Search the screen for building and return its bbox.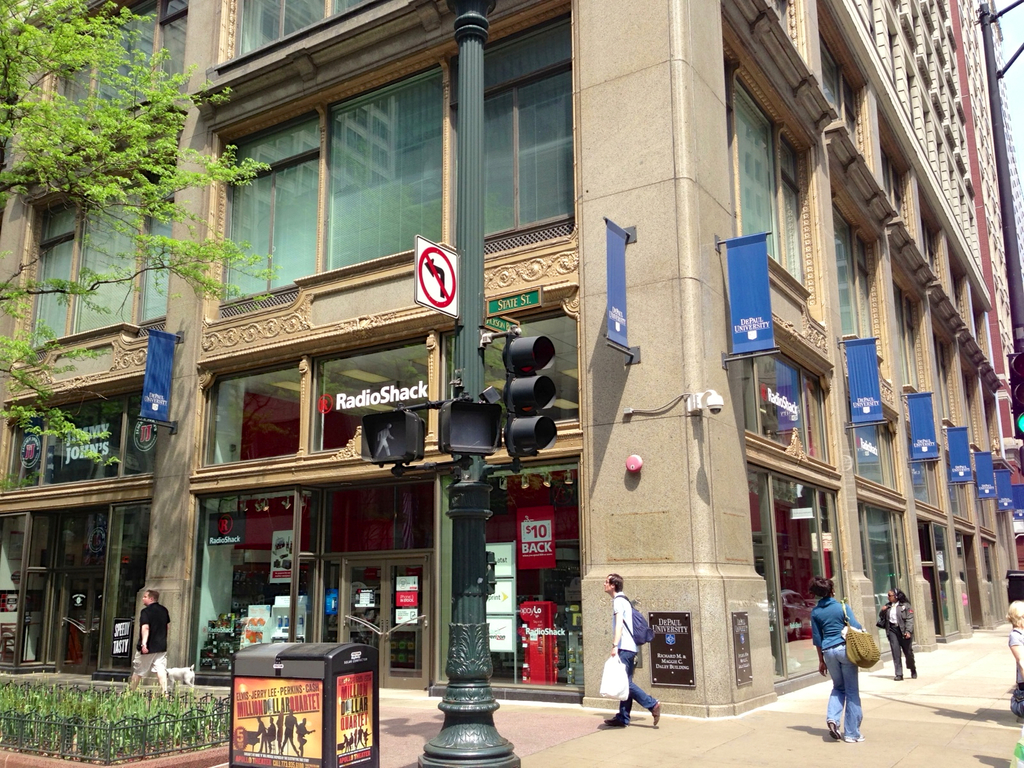
Found: [0,0,1023,716].
